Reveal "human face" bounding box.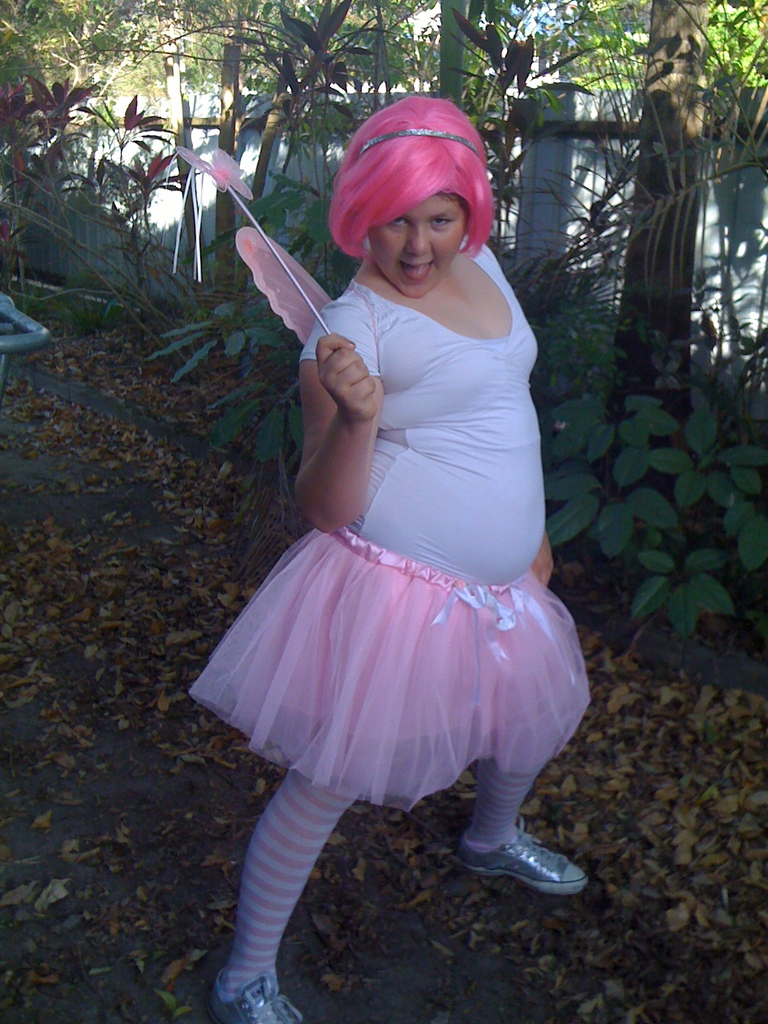
Revealed: 377/195/465/306.
